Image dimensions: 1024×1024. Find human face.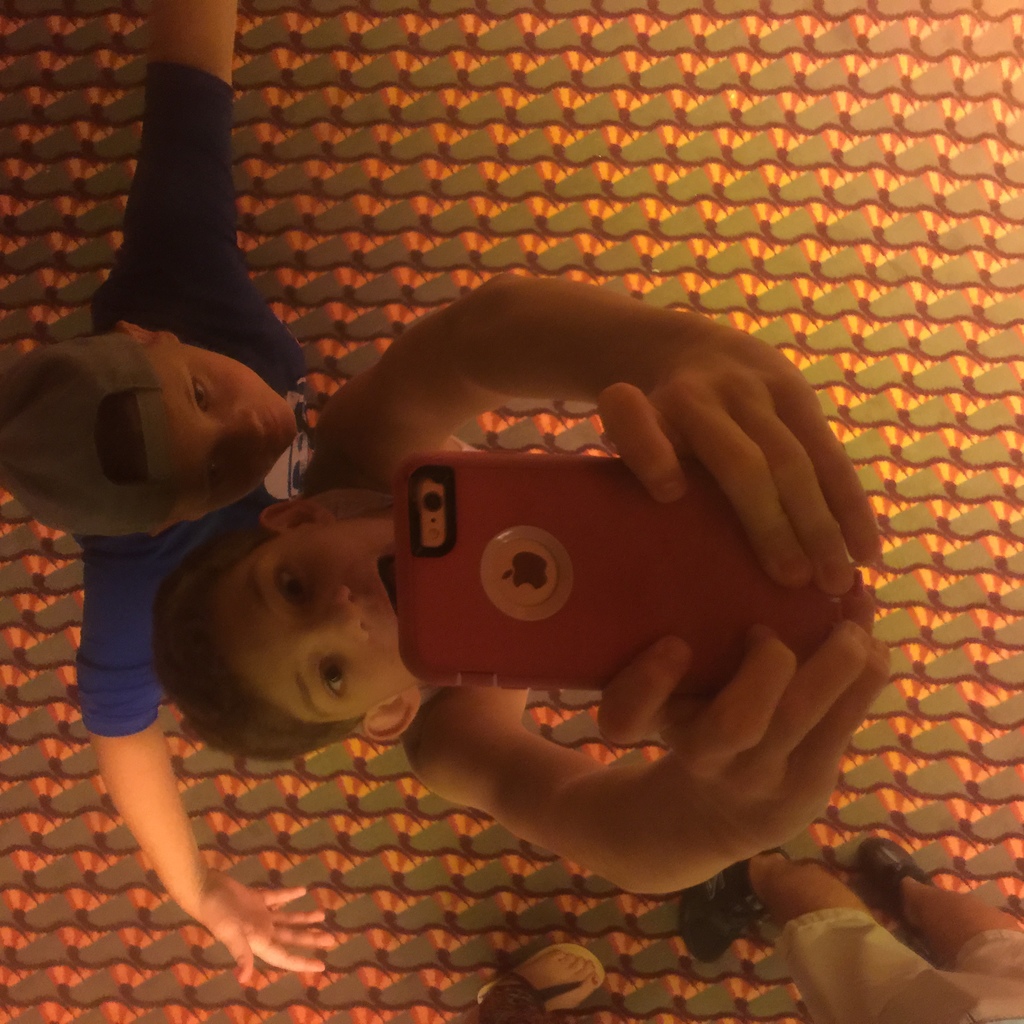
209, 520, 417, 719.
